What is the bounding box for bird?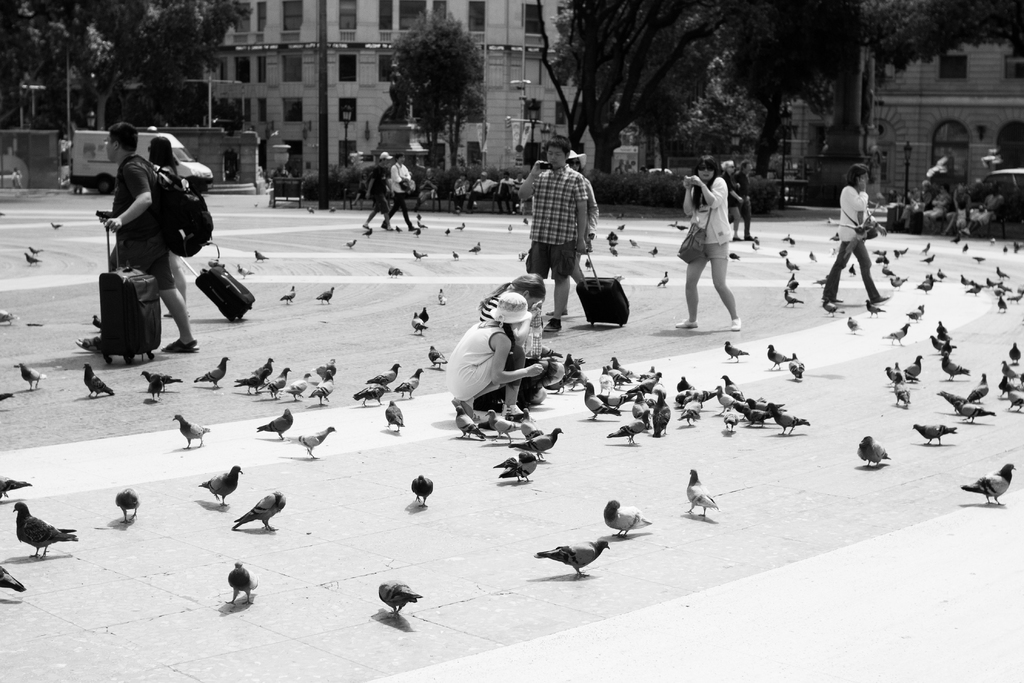
{"left": 278, "top": 423, "right": 340, "bottom": 461}.
